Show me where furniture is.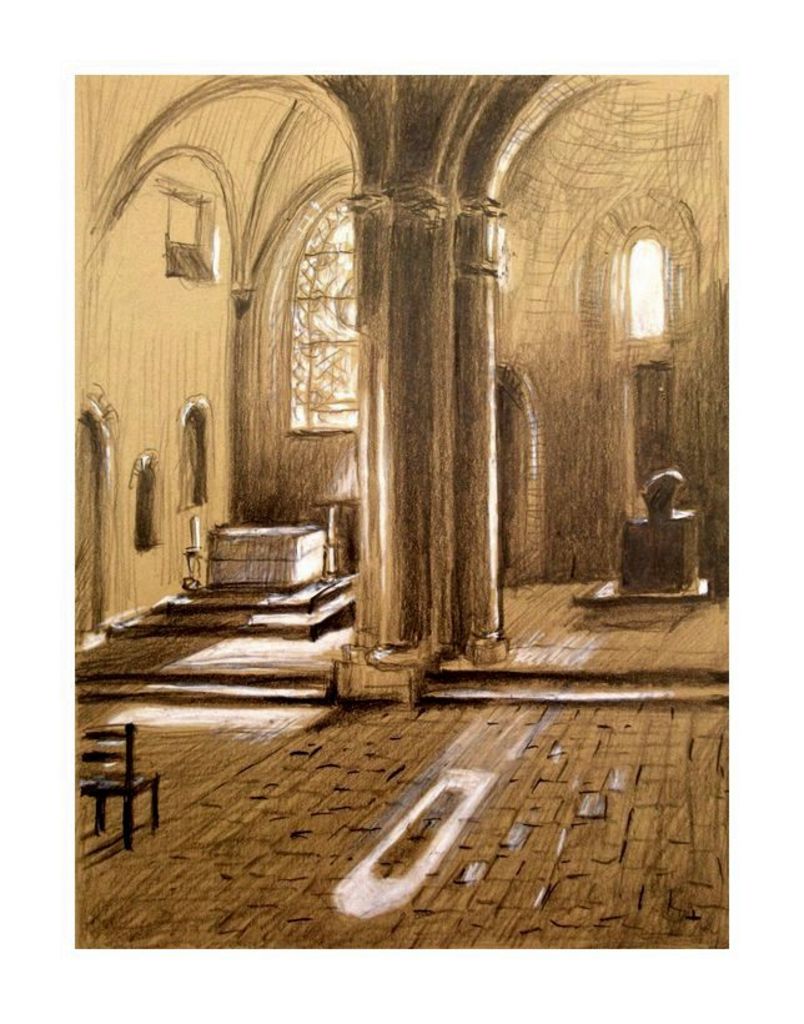
furniture is at (210,501,351,592).
